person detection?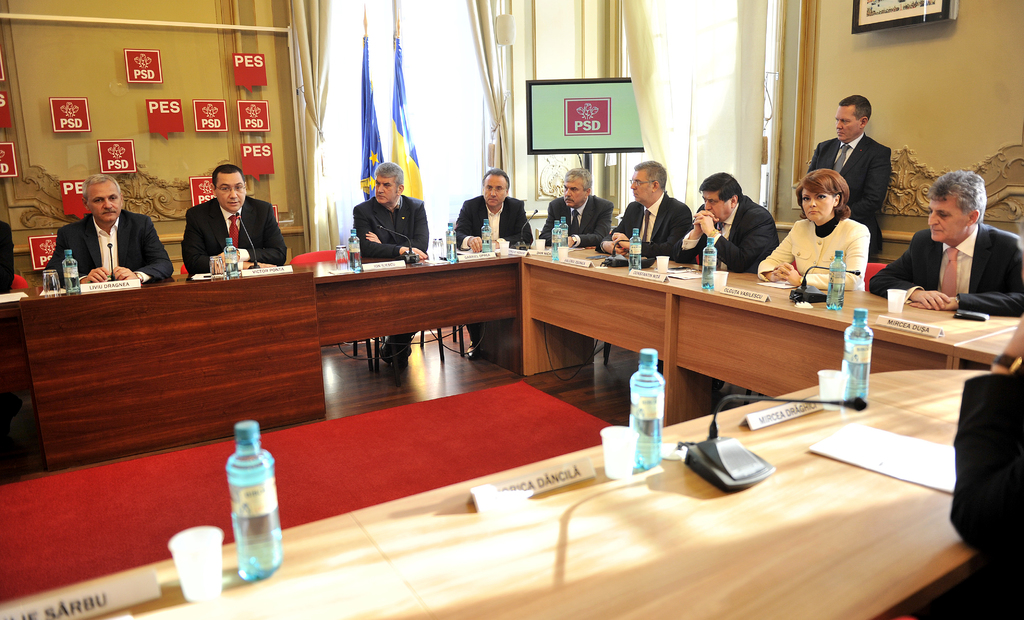
bbox=(42, 173, 175, 283)
